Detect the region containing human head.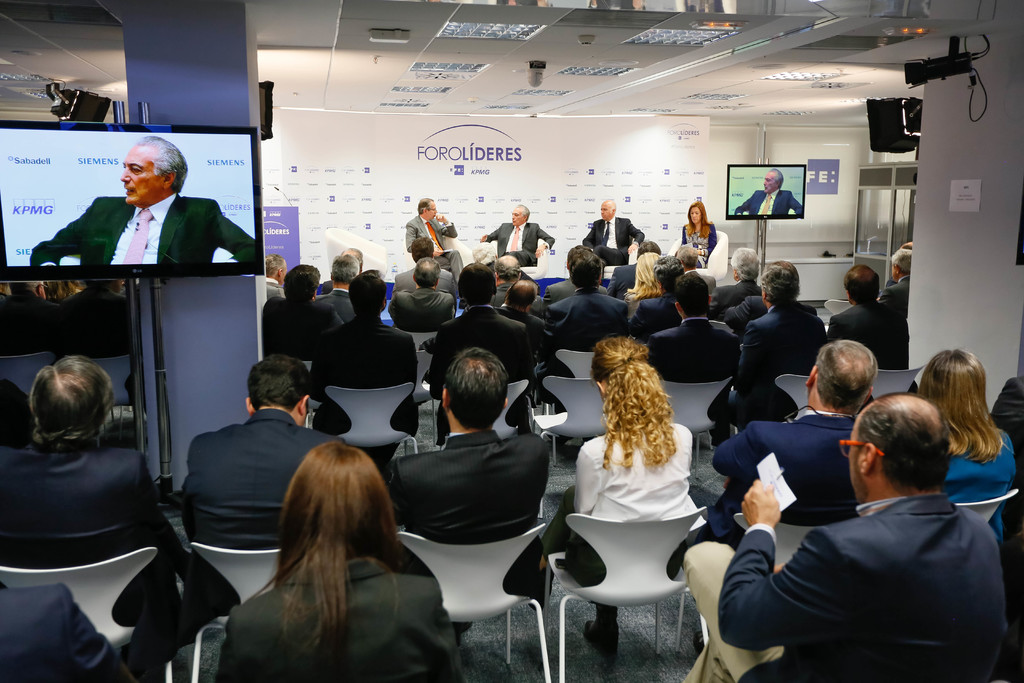
bbox=[108, 132, 192, 195].
